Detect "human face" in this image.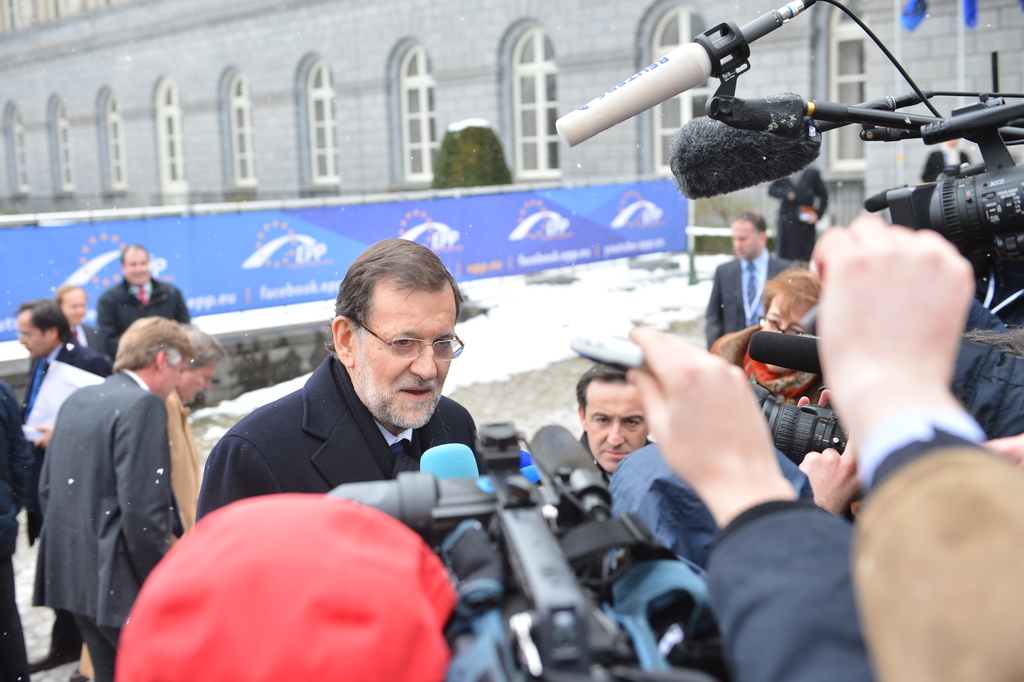
Detection: (x1=353, y1=288, x2=458, y2=429).
